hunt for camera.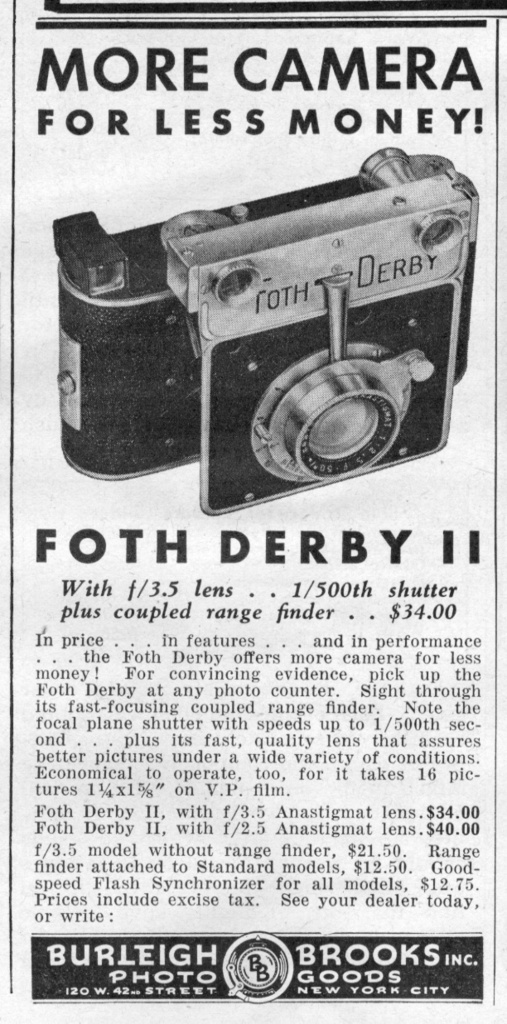
Hunted down at box=[50, 138, 489, 519].
